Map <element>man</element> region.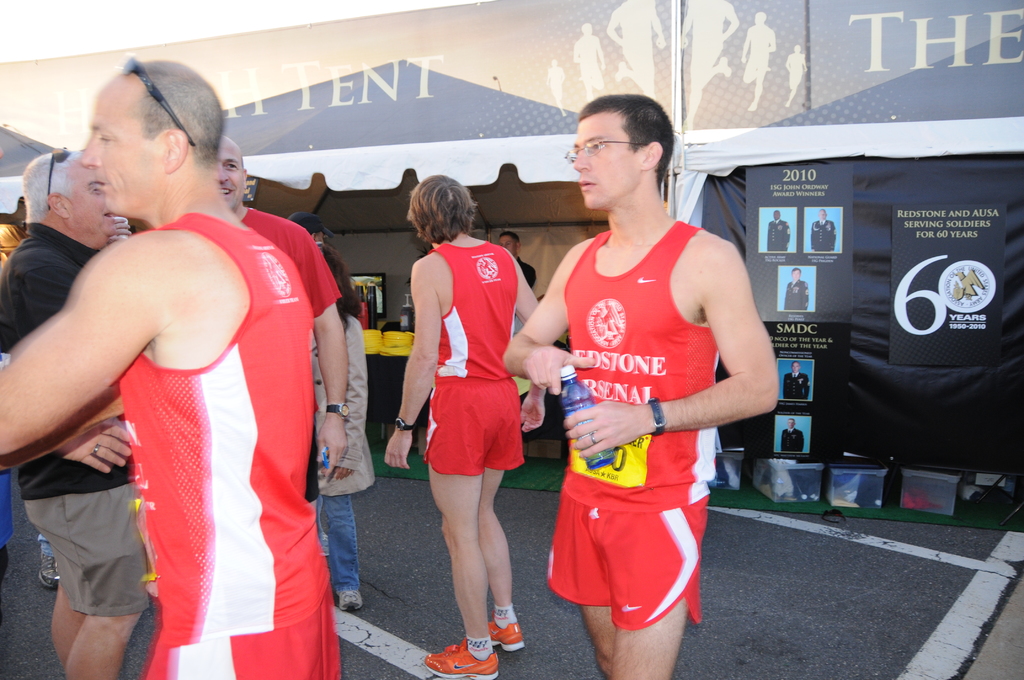
Mapped to bbox=[382, 173, 547, 679].
